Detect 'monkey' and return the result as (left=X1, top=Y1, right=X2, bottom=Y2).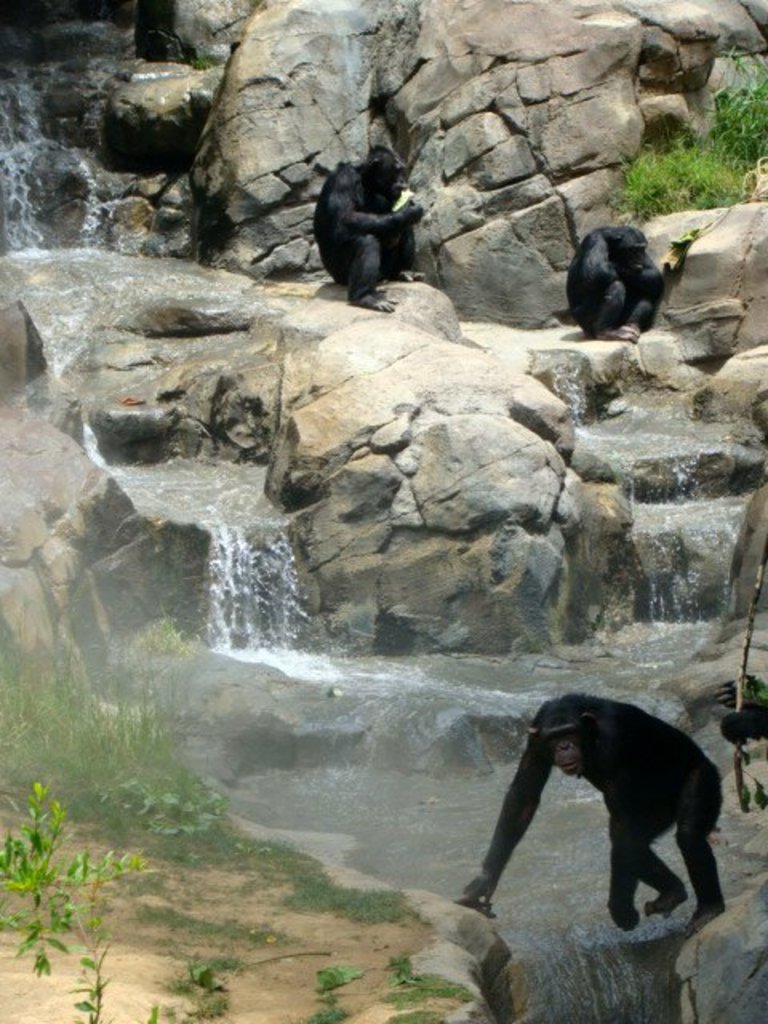
(left=565, top=221, right=662, bottom=342).
